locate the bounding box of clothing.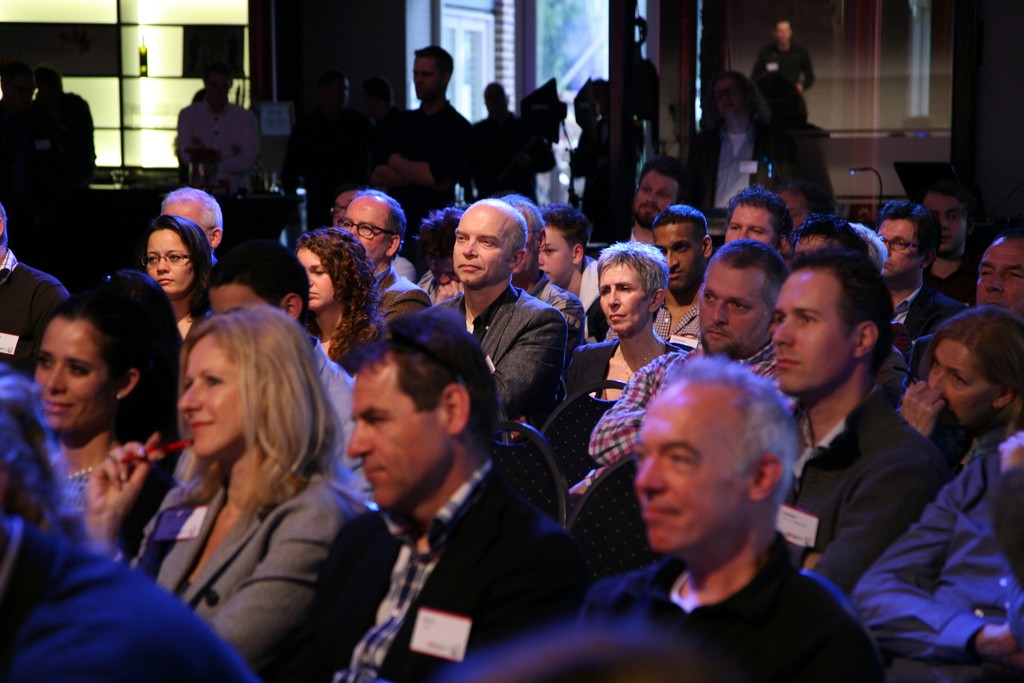
Bounding box: l=127, t=411, r=341, b=663.
